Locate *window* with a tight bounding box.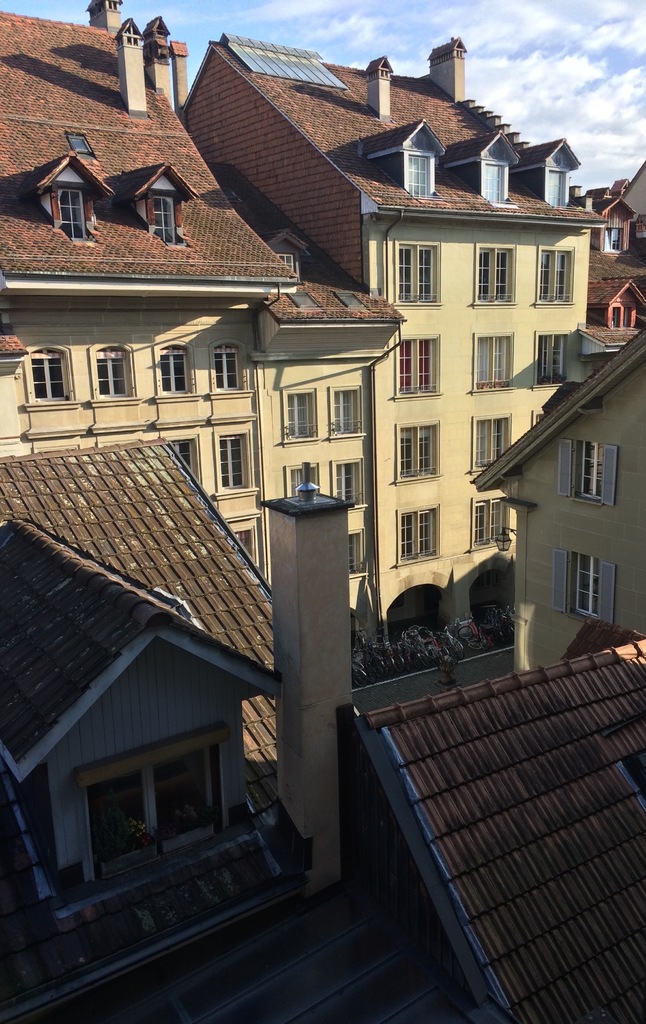
389:419:441:483.
